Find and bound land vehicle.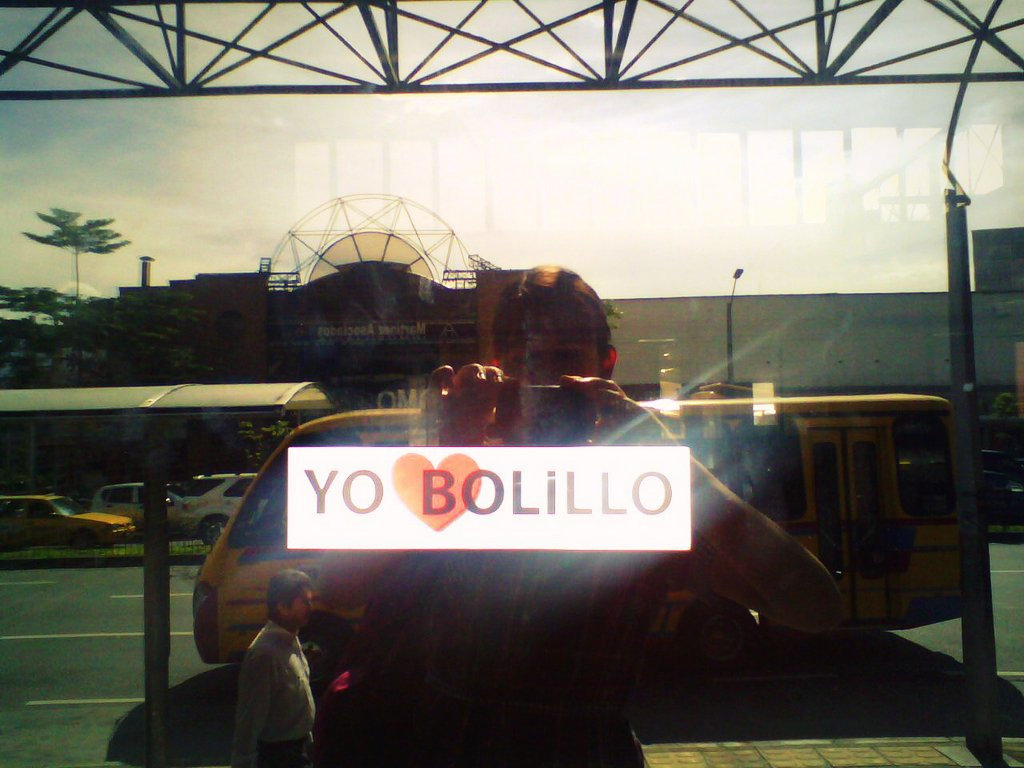
Bound: (left=93, top=481, right=137, bottom=535).
